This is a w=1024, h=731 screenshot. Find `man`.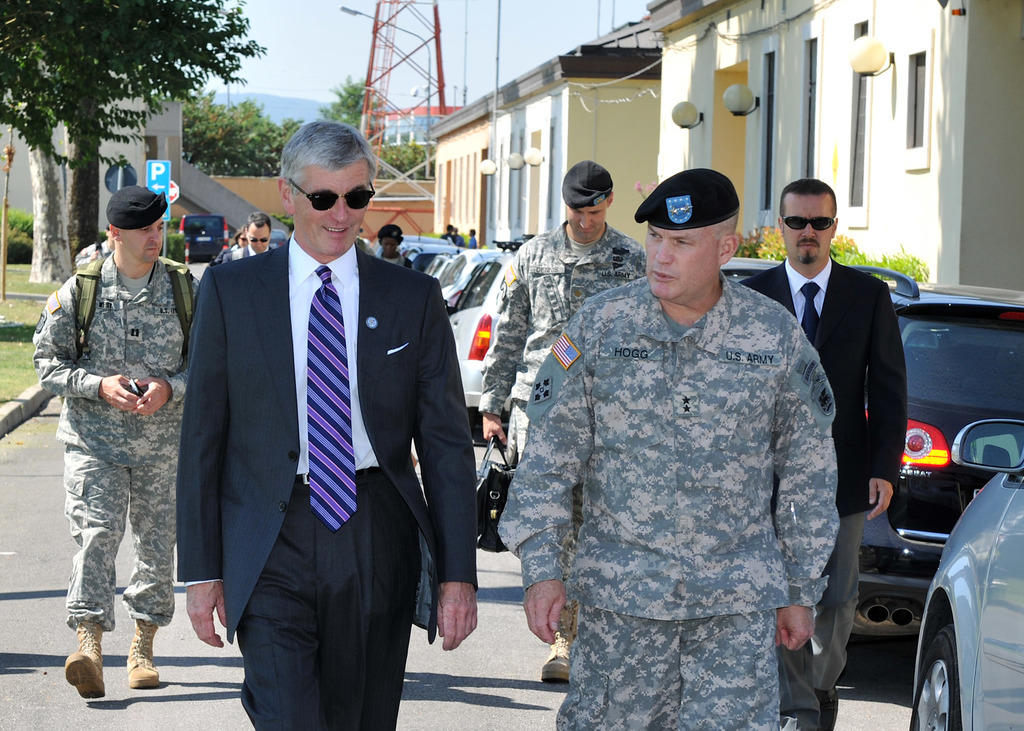
Bounding box: rect(29, 186, 197, 702).
